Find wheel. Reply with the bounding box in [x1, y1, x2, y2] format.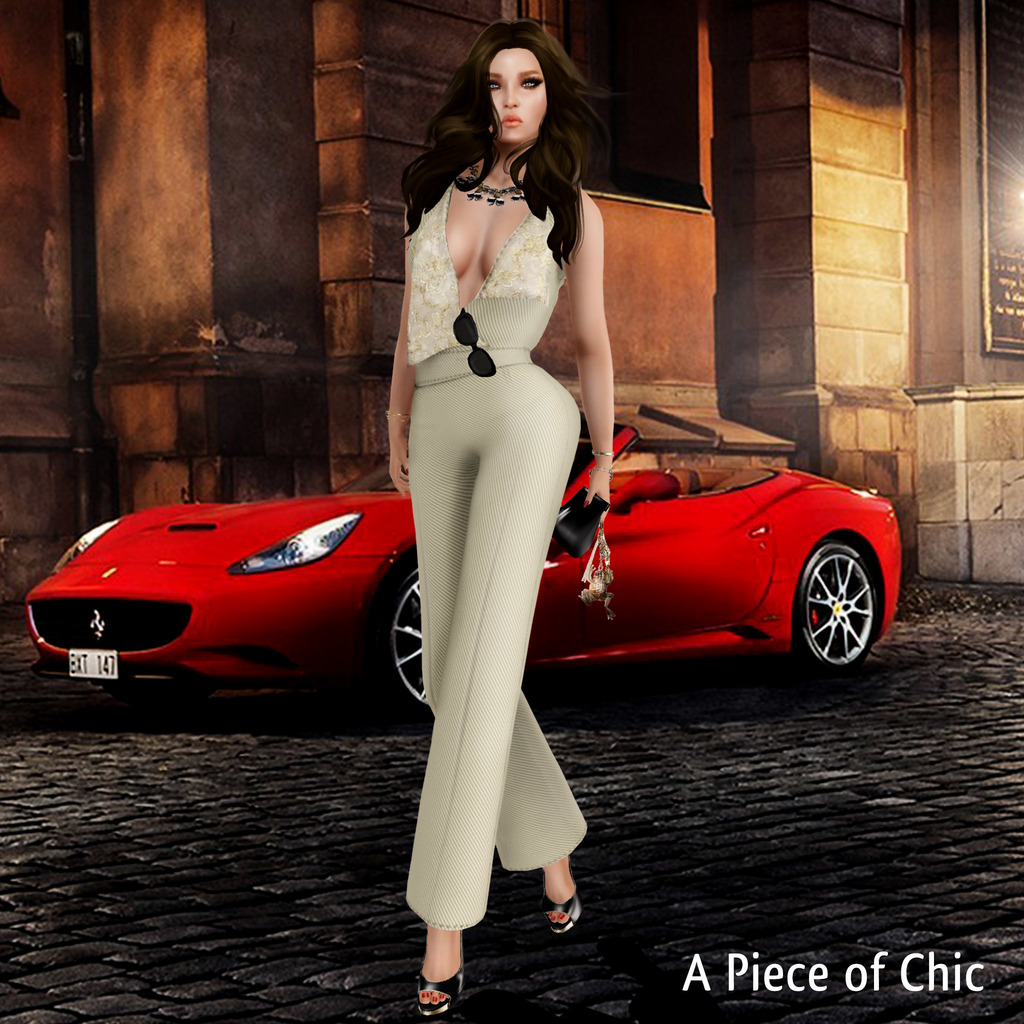
[371, 538, 440, 724].
